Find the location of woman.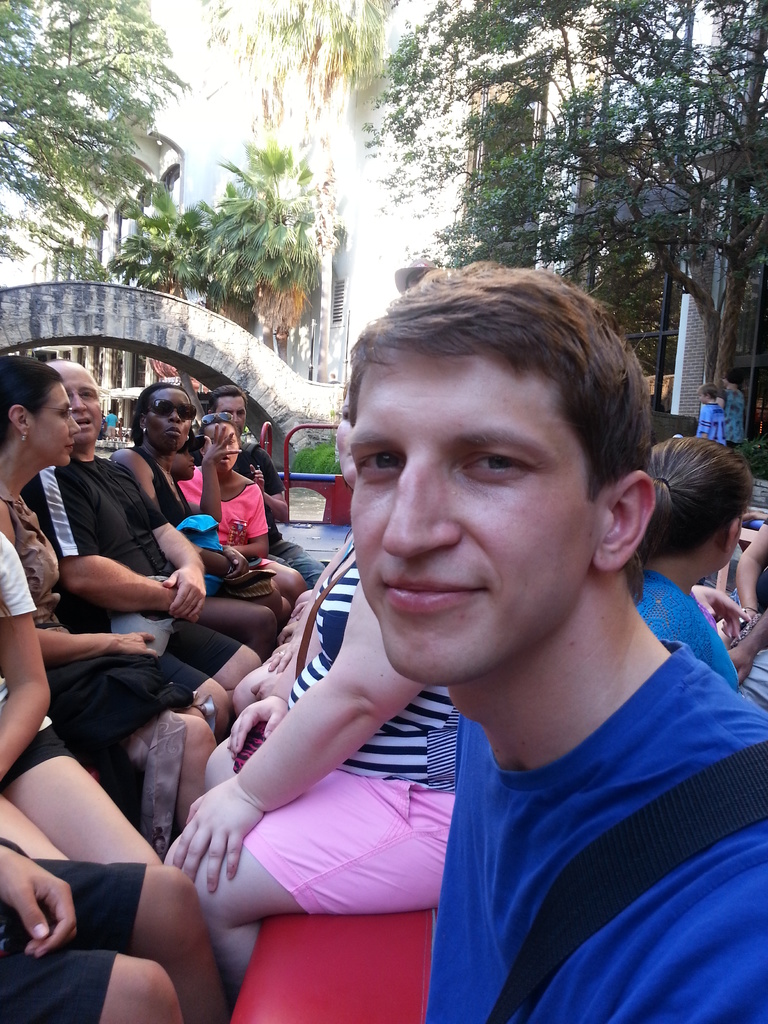
Location: 109,381,287,653.
